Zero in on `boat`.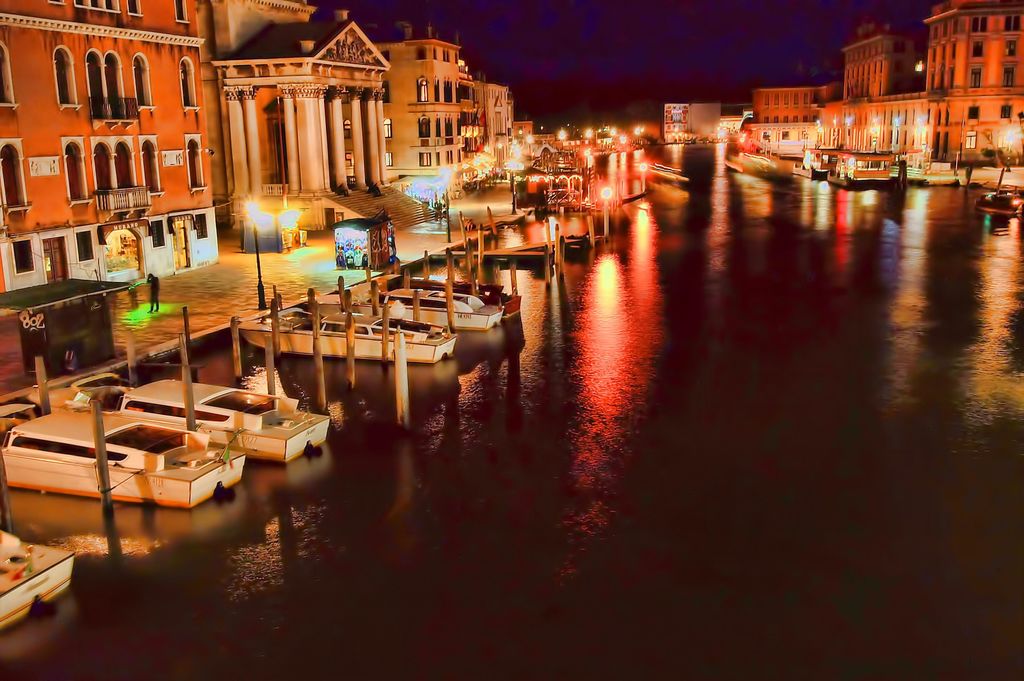
Zeroed in: 826, 148, 900, 193.
